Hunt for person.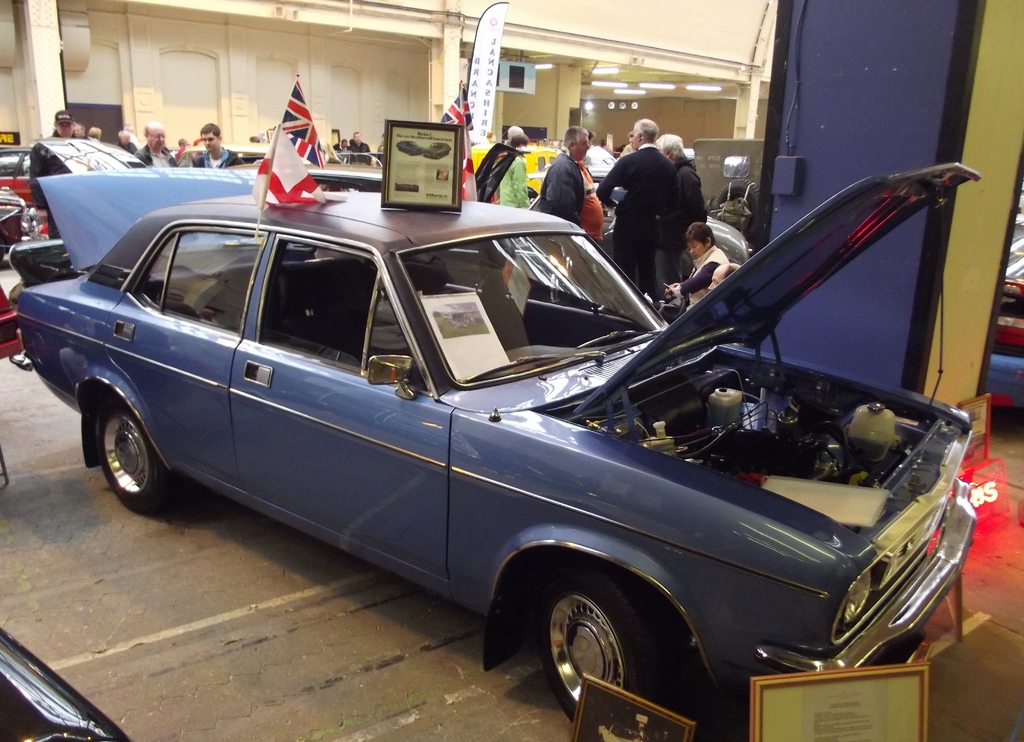
Hunted down at {"left": 116, "top": 129, "right": 140, "bottom": 157}.
